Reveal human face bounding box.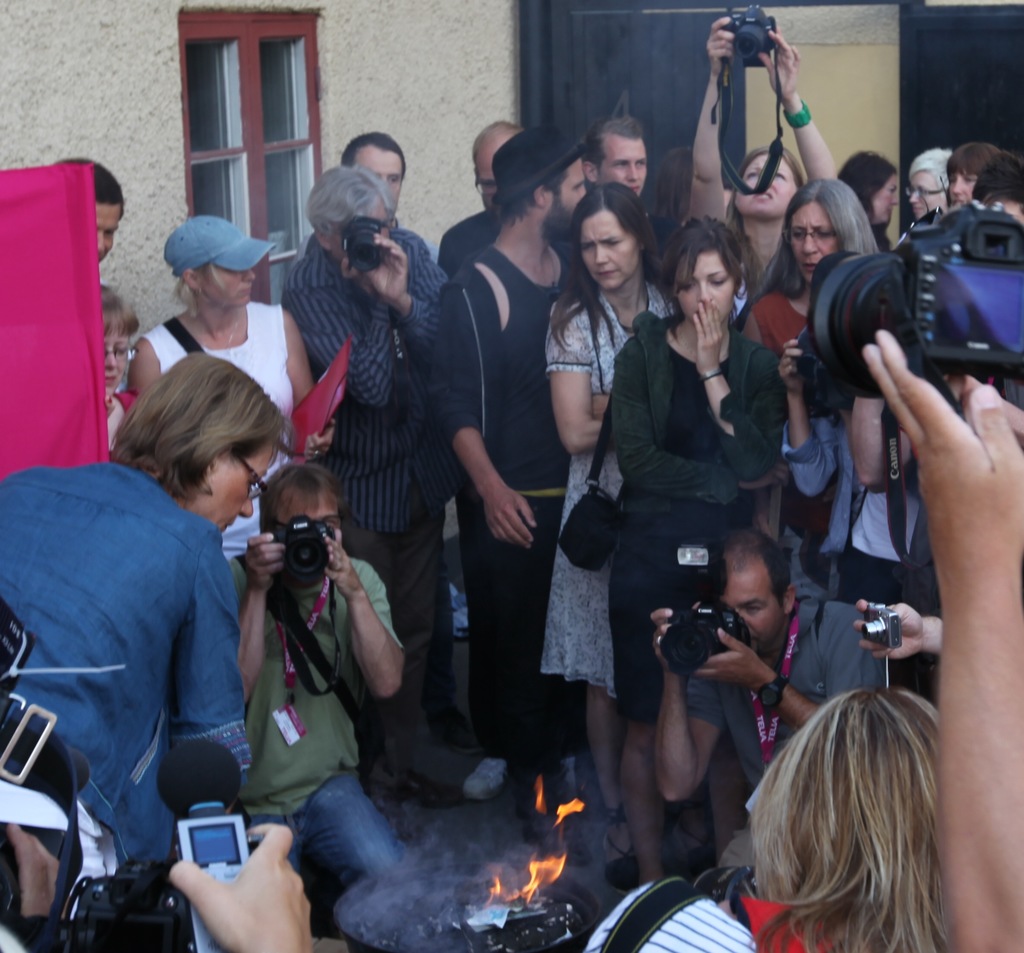
Revealed: bbox=[671, 245, 735, 330].
